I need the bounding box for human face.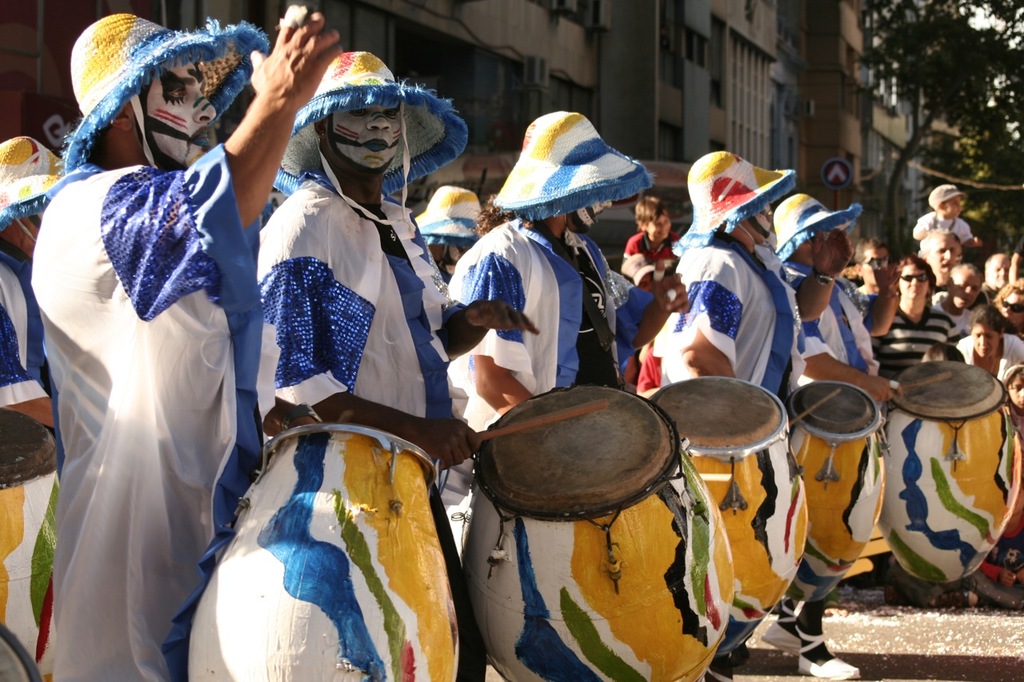
Here it is: BBox(328, 101, 403, 166).
